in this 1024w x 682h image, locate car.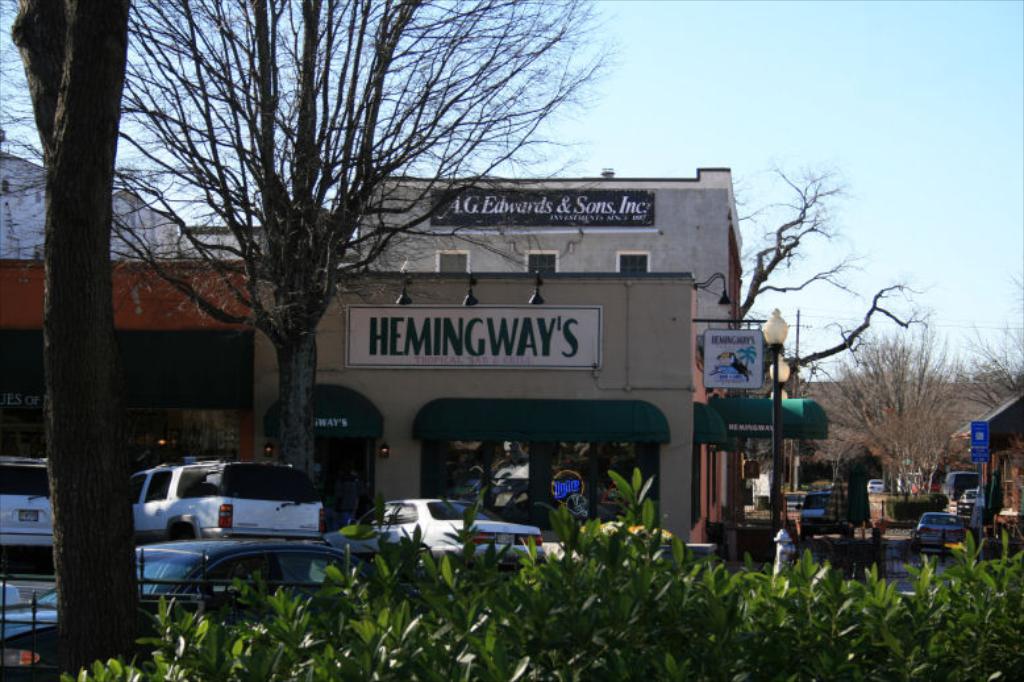
Bounding box: (x1=958, y1=486, x2=982, y2=512).
